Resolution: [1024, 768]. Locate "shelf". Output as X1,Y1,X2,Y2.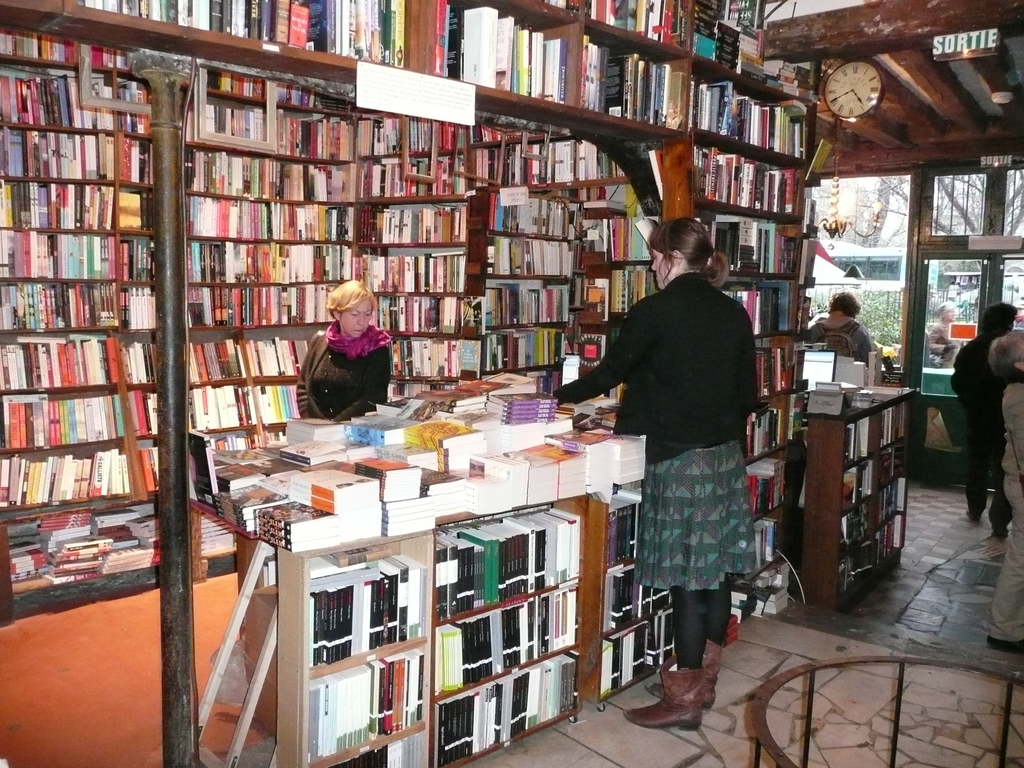
433,656,575,765.
